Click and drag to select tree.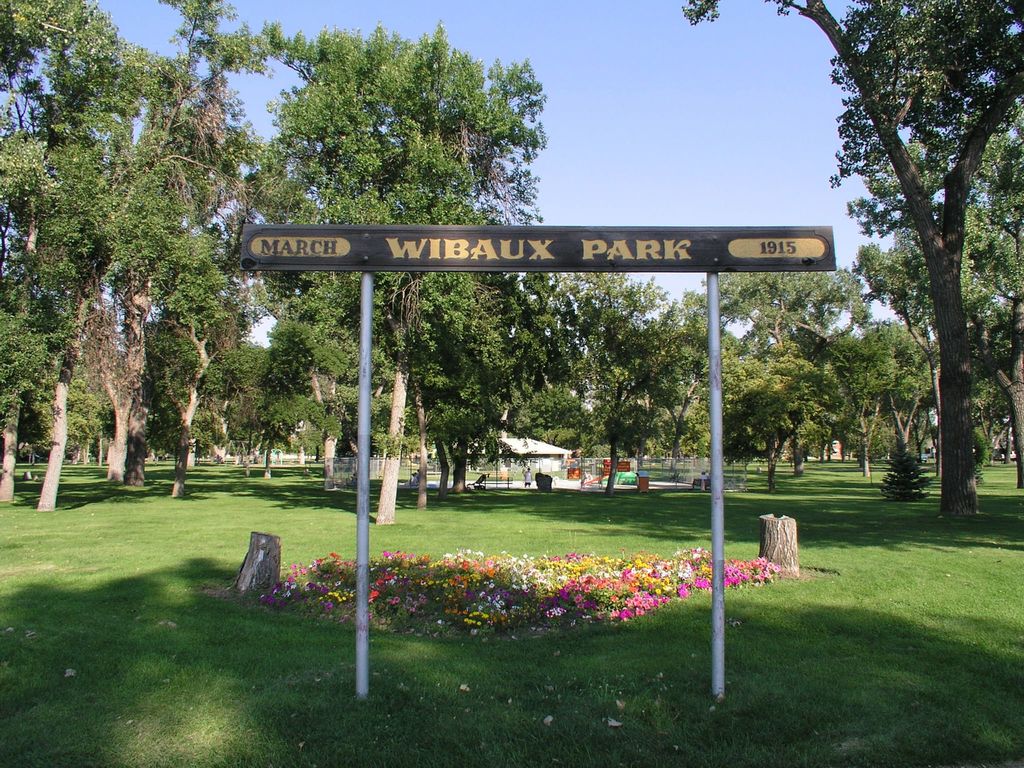
Selection: (x1=657, y1=286, x2=726, y2=463).
